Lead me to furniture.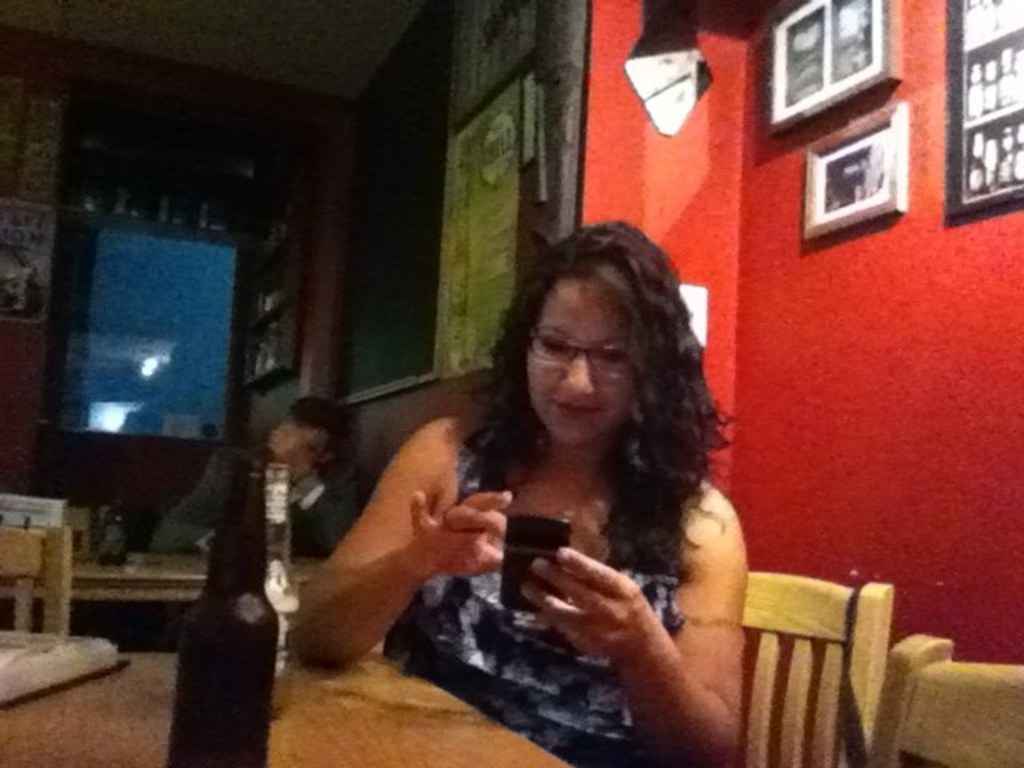
Lead to 10,544,322,598.
